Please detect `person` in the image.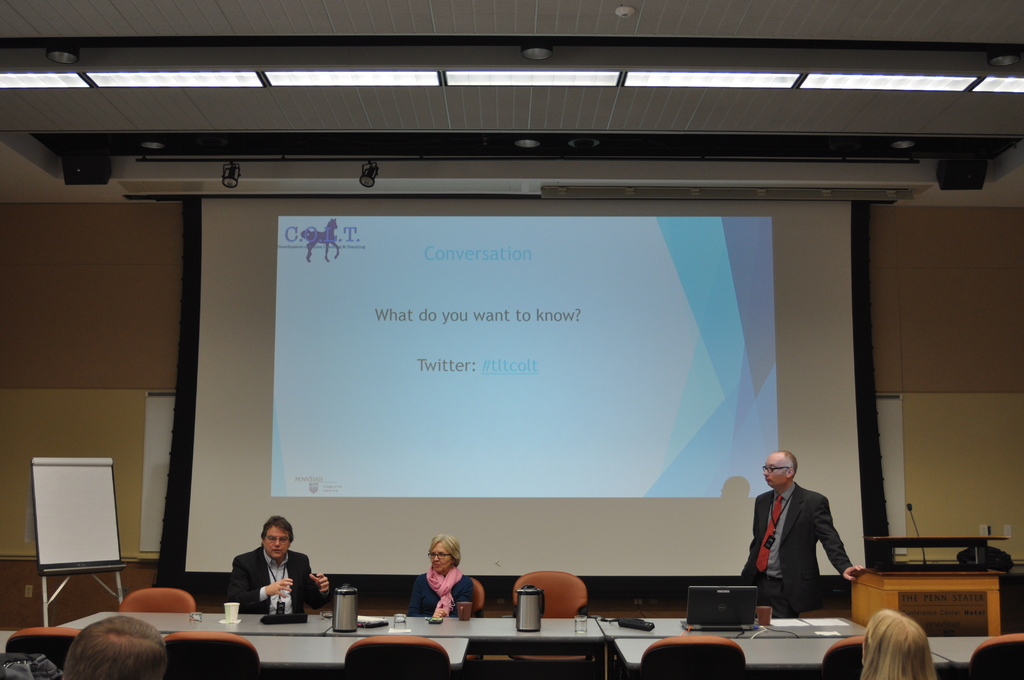
x1=749 y1=444 x2=857 y2=632.
